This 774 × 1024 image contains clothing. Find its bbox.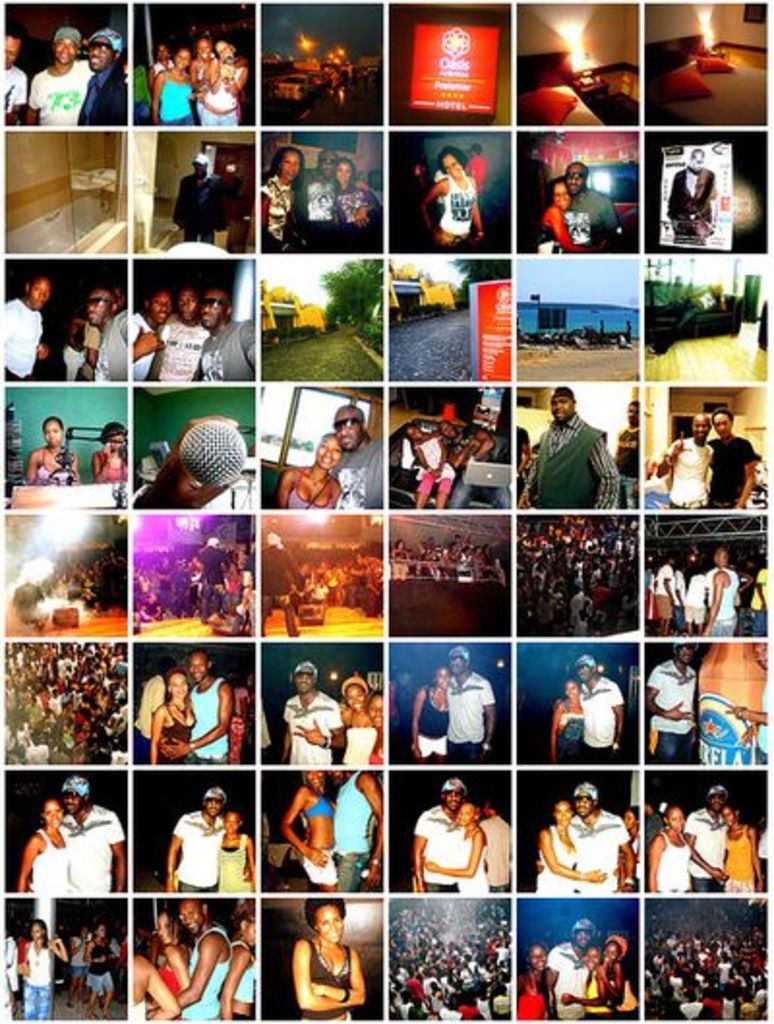
rect(648, 563, 677, 627).
